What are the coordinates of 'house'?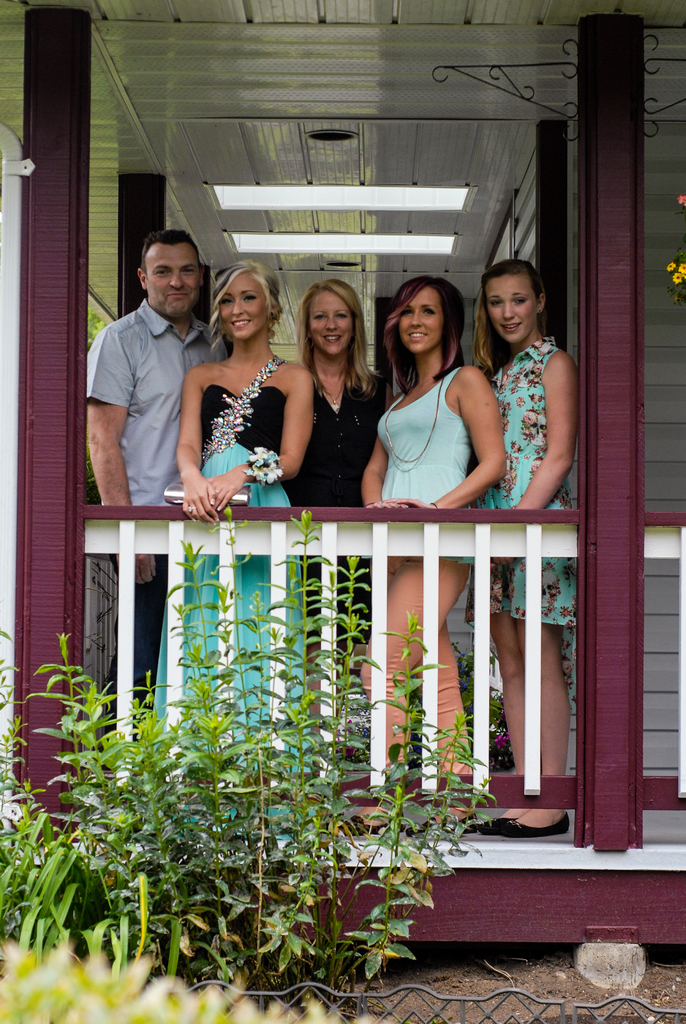
6/52/681/945.
